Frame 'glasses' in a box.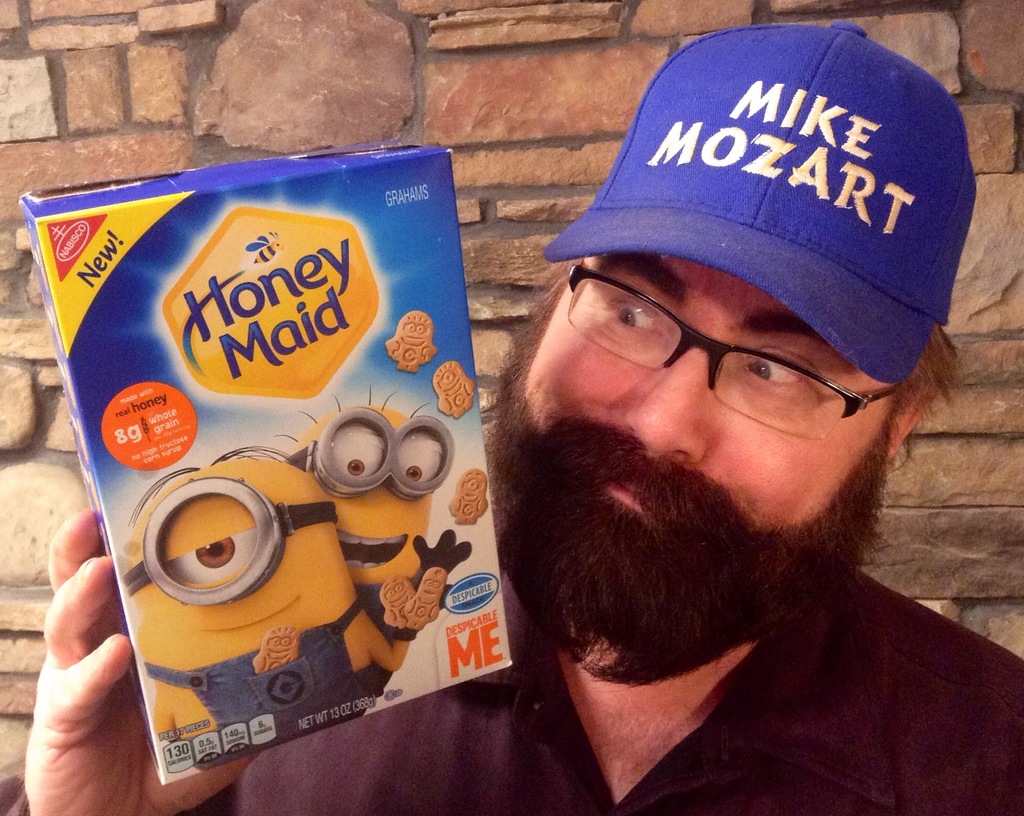
(573,257,889,425).
